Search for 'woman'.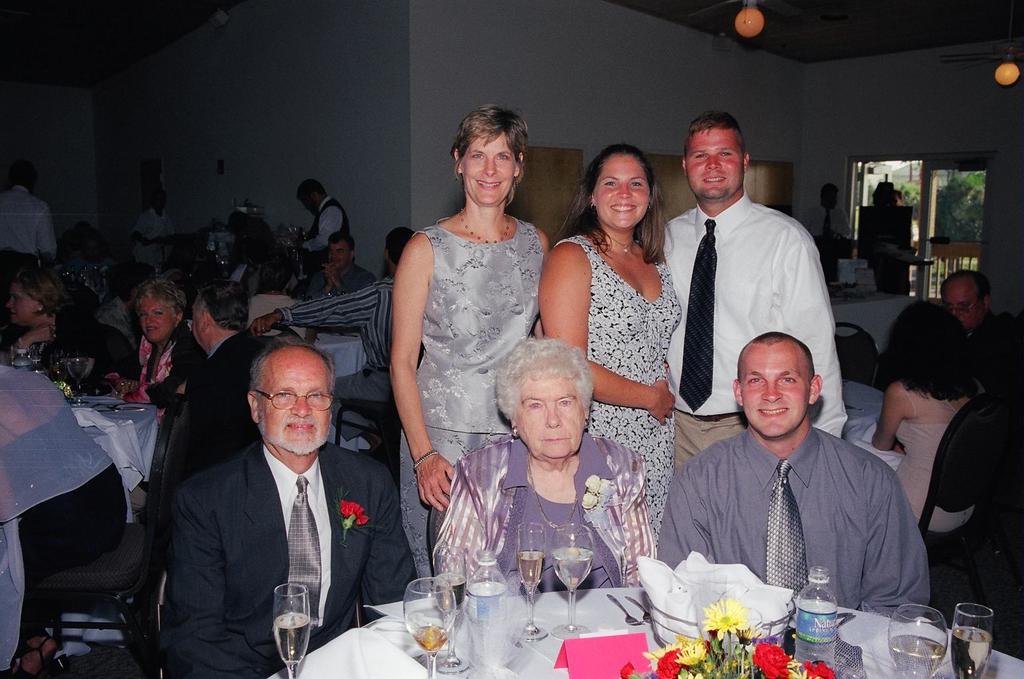
Found at region(387, 117, 560, 569).
